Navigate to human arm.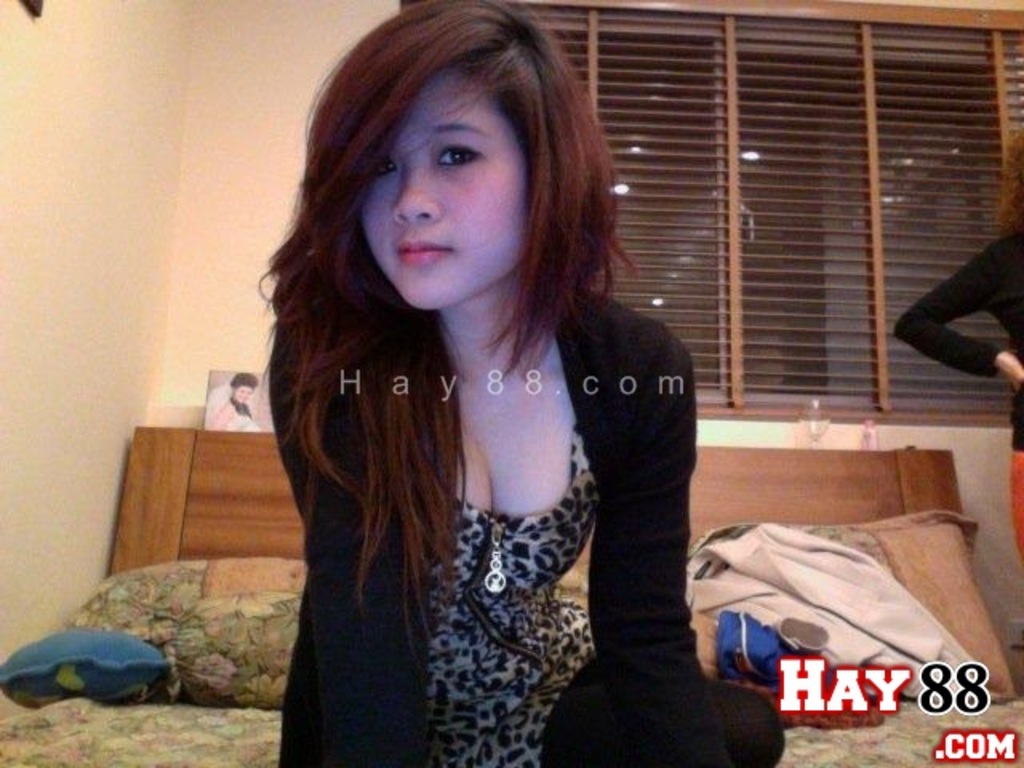
Navigation target: select_region(907, 246, 1000, 378).
